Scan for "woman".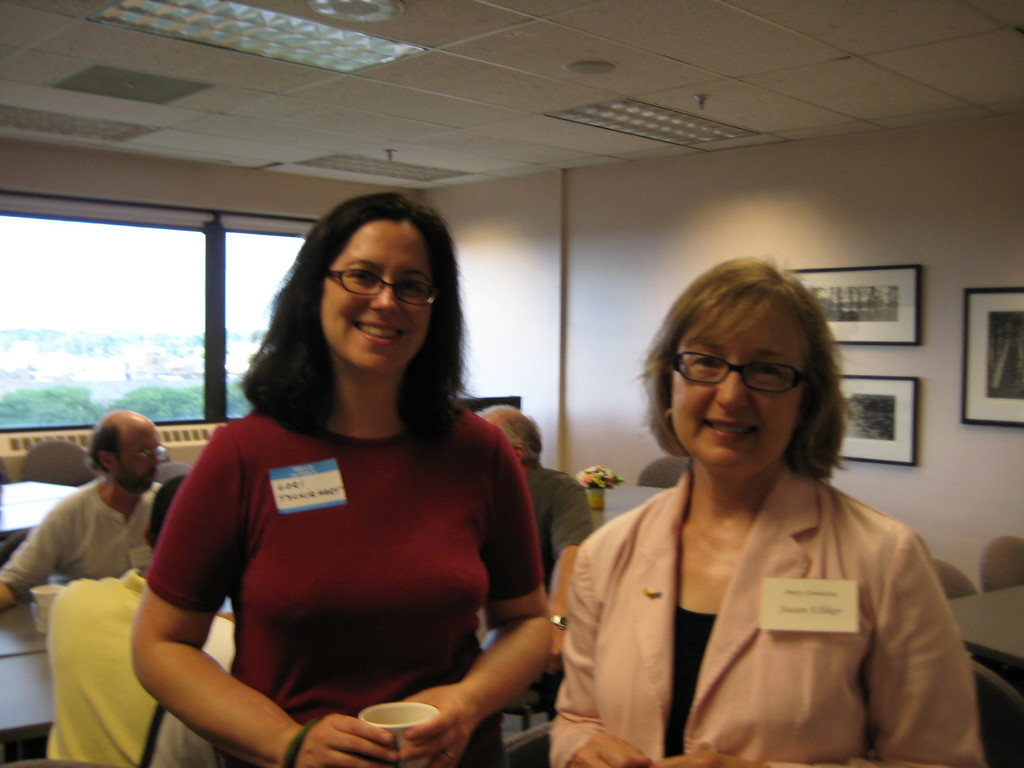
Scan result: 131,190,558,767.
